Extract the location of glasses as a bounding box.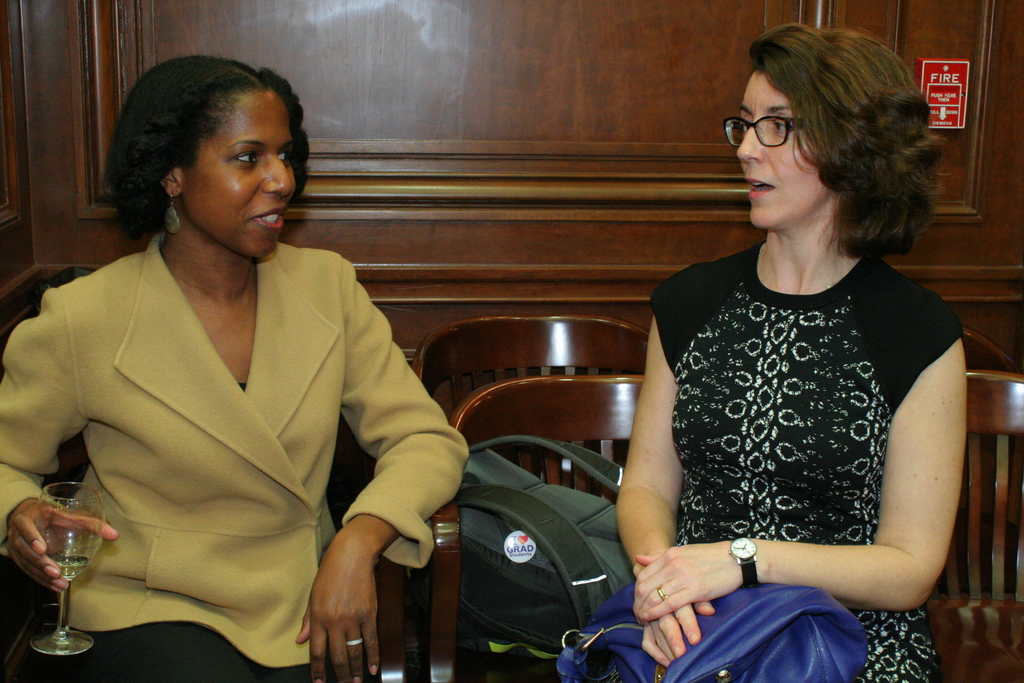
<box>730,100,843,149</box>.
